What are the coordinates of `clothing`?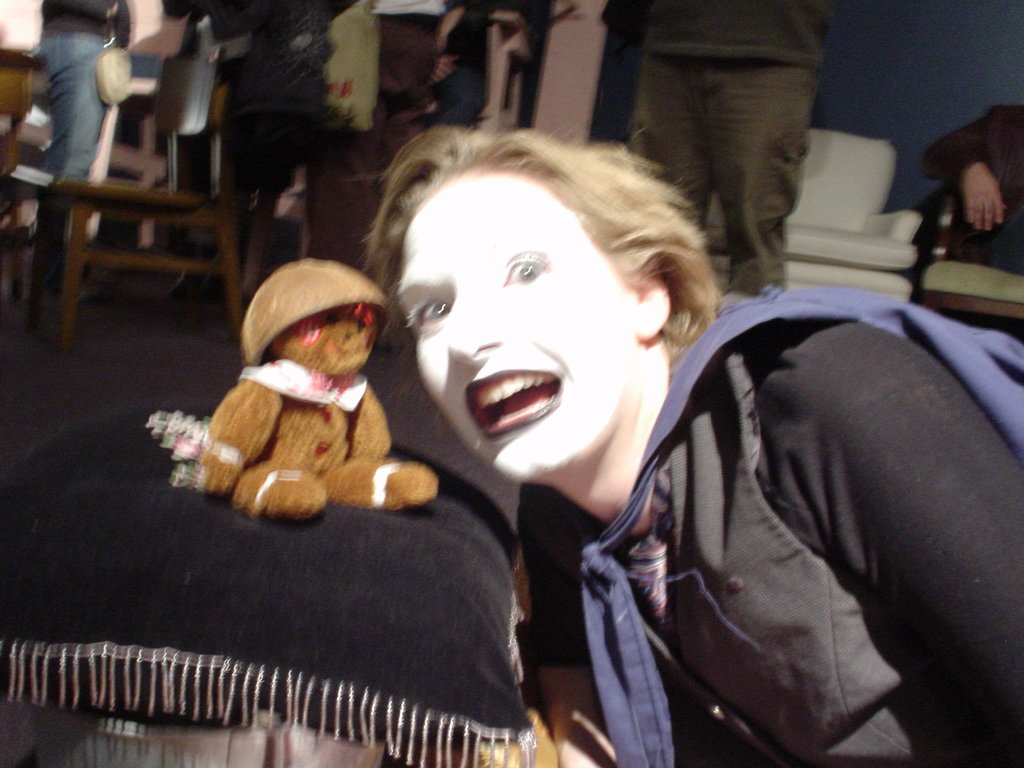
bbox(38, 0, 129, 188).
